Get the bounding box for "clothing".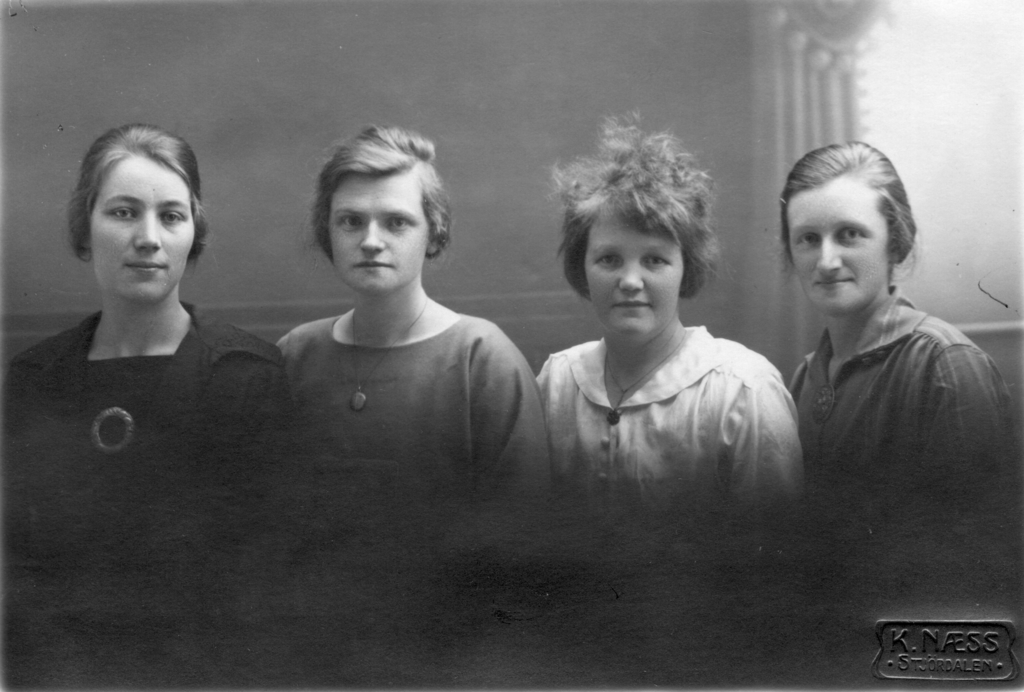
Rect(780, 282, 1020, 691).
